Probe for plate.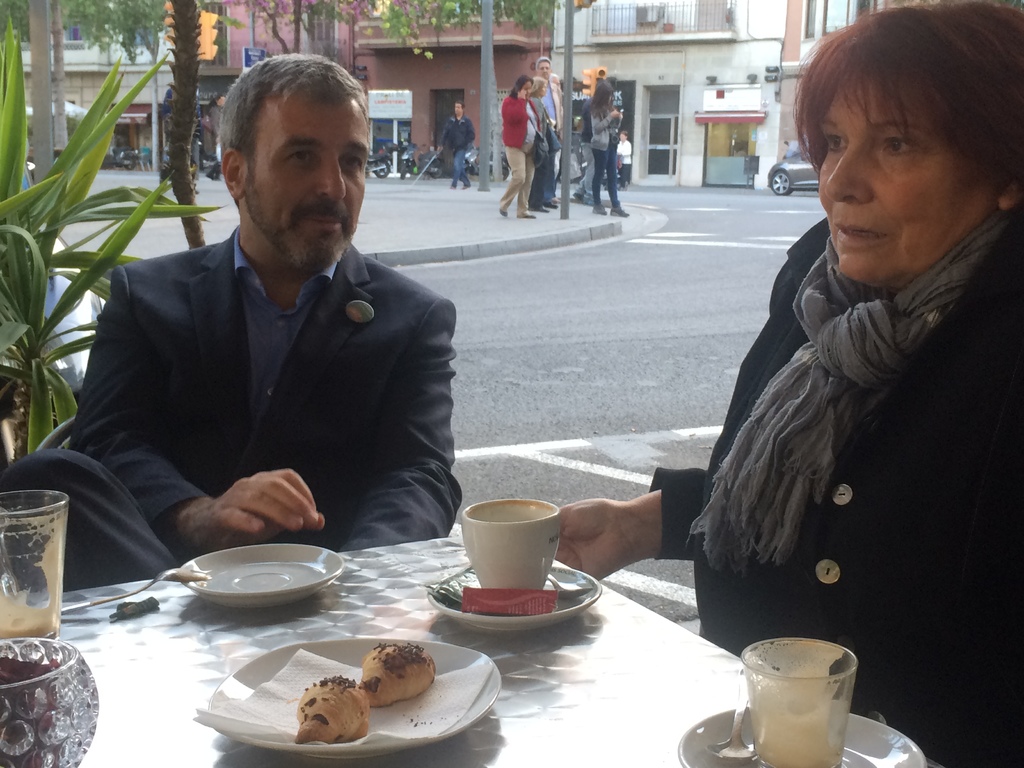
Probe result: box=[426, 563, 604, 630].
